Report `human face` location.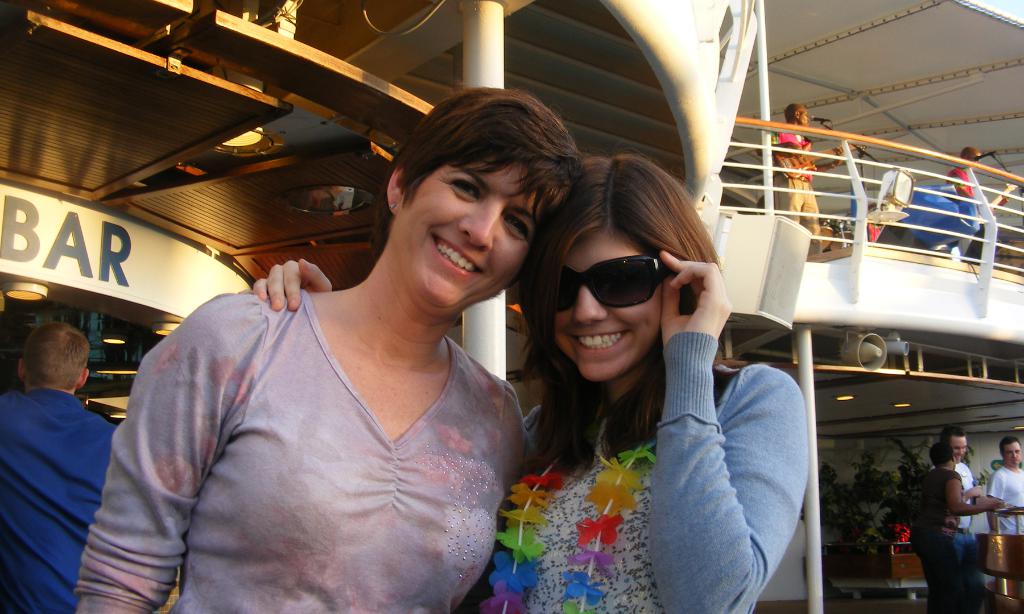
Report: pyautogui.locateOnScreen(1002, 442, 1023, 471).
